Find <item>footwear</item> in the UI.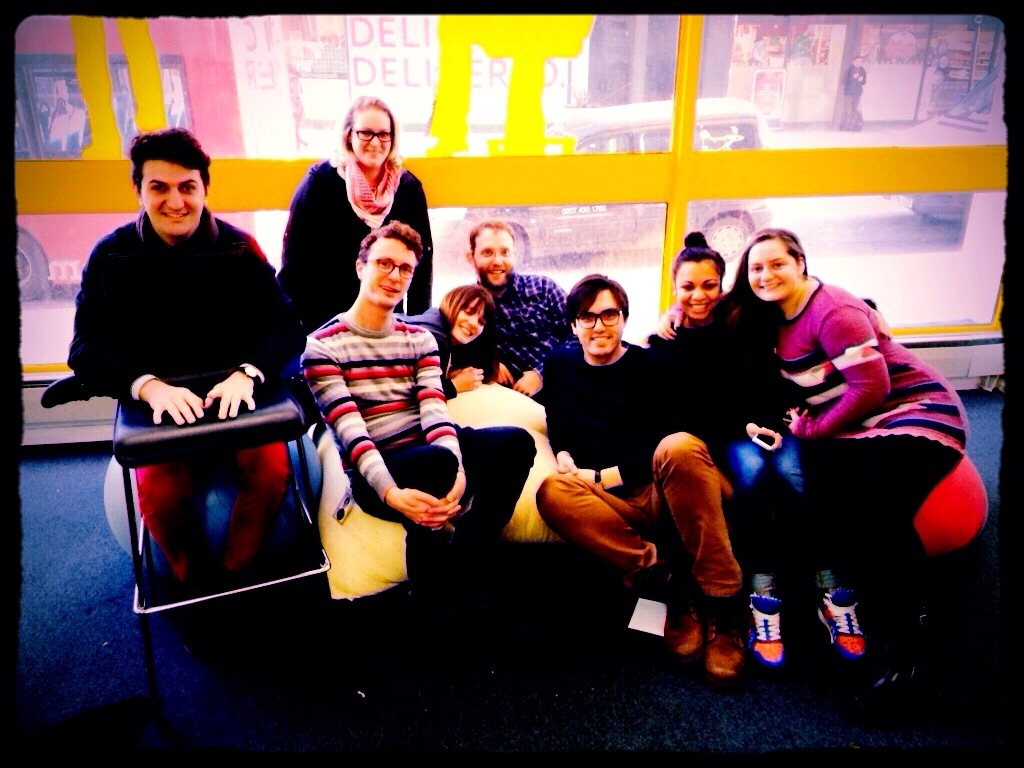
UI element at <box>813,587,890,691</box>.
